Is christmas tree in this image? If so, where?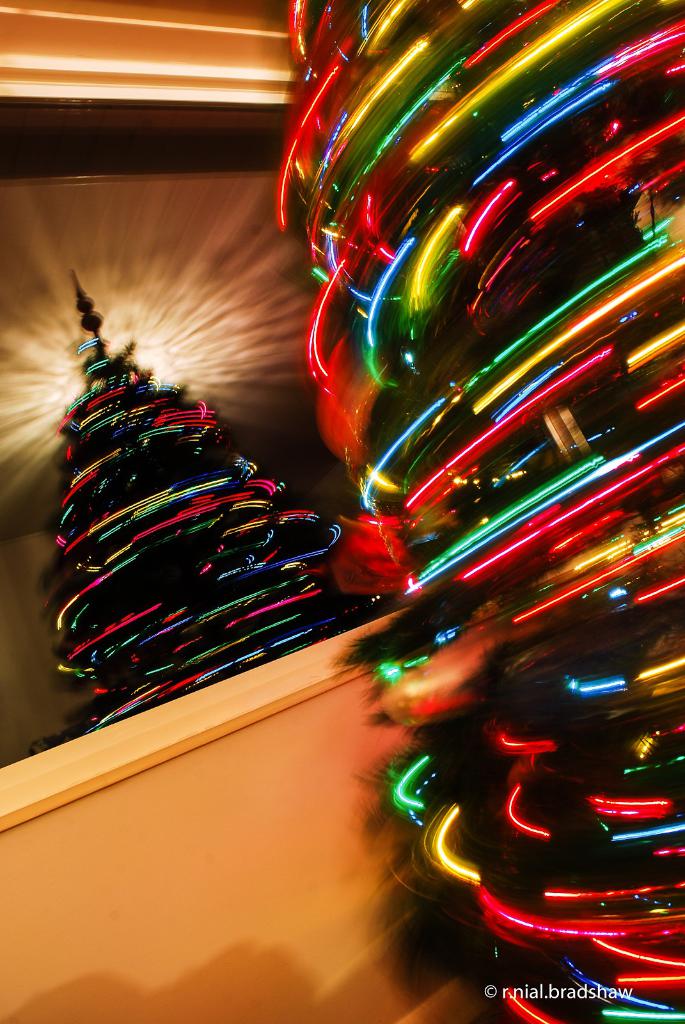
Yes, at pyautogui.locateOnScreen(70, 257, 365, 724).
